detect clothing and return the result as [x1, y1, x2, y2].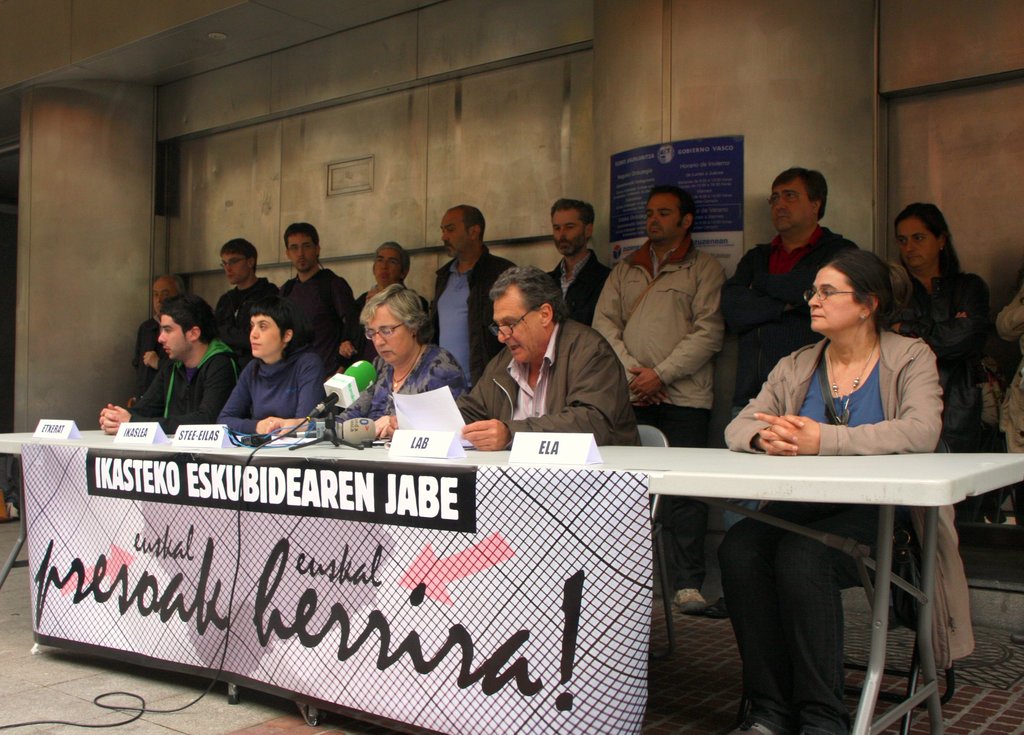
[720, 226, 869, 528].
